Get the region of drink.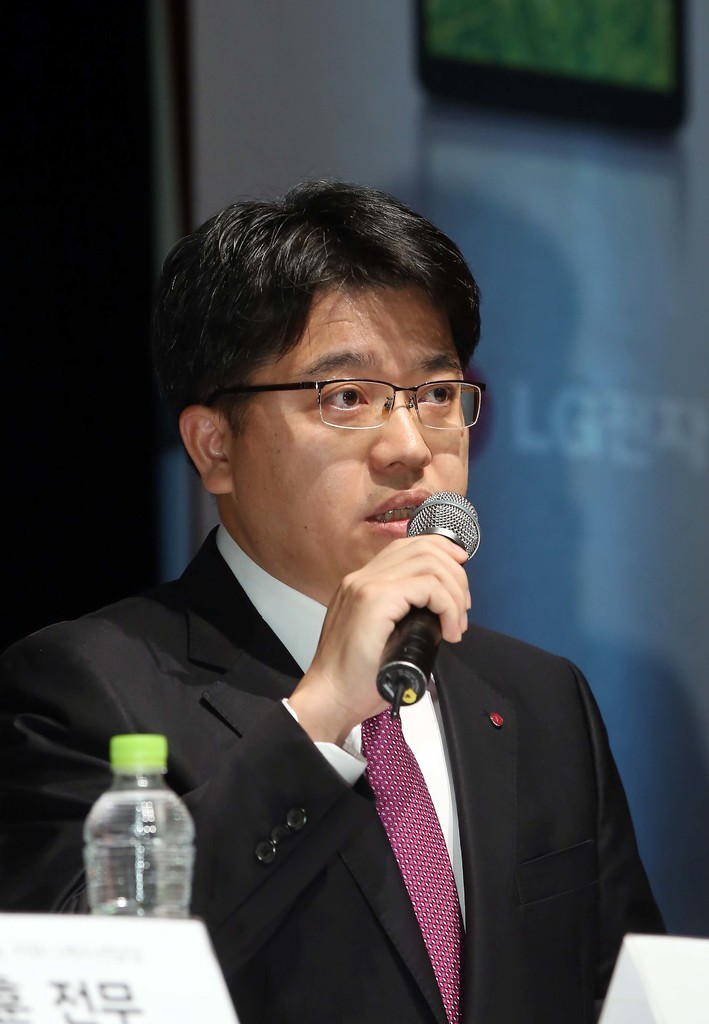
(89,724,199,925).
